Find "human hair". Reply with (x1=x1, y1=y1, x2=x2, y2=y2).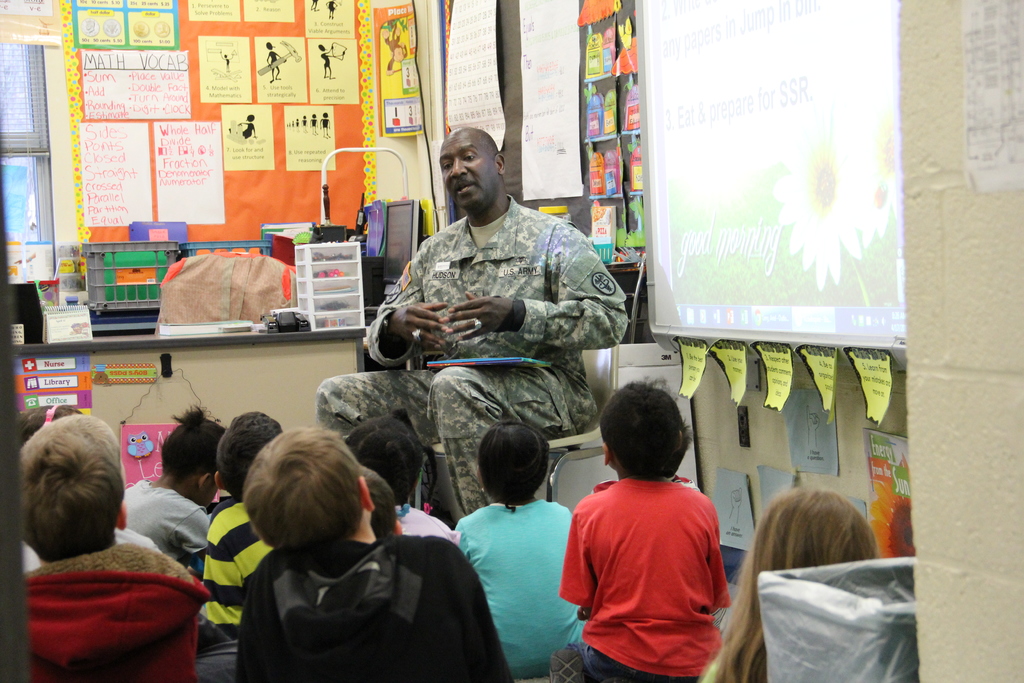
(x1=243, y1=424, x2=362, y2=554).
